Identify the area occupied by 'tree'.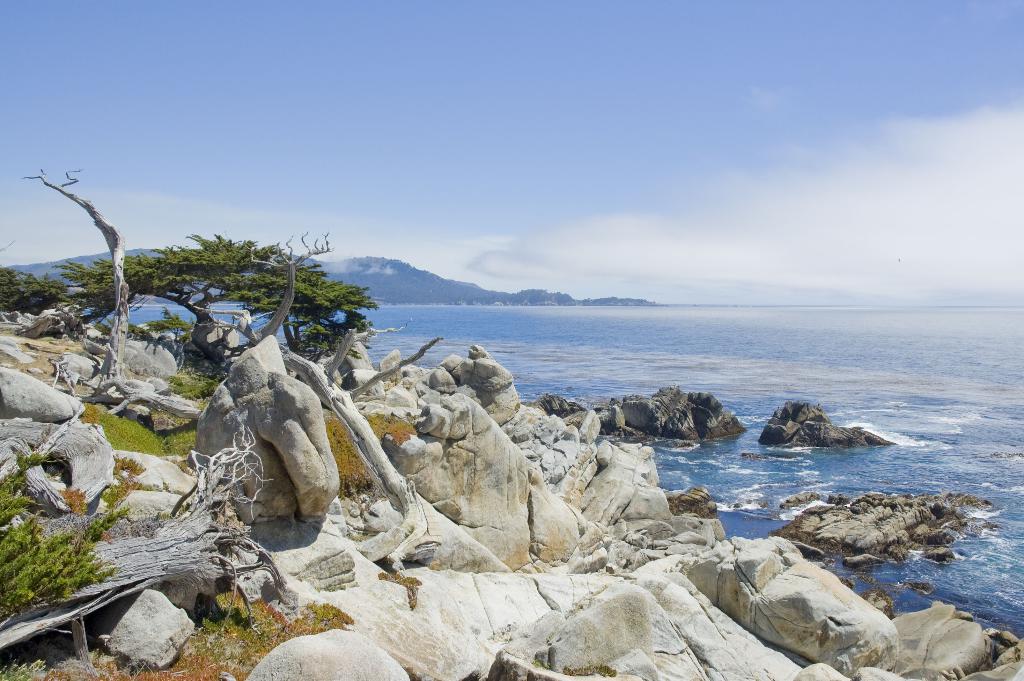
Area: BBox(0, 264, 70, 318).
